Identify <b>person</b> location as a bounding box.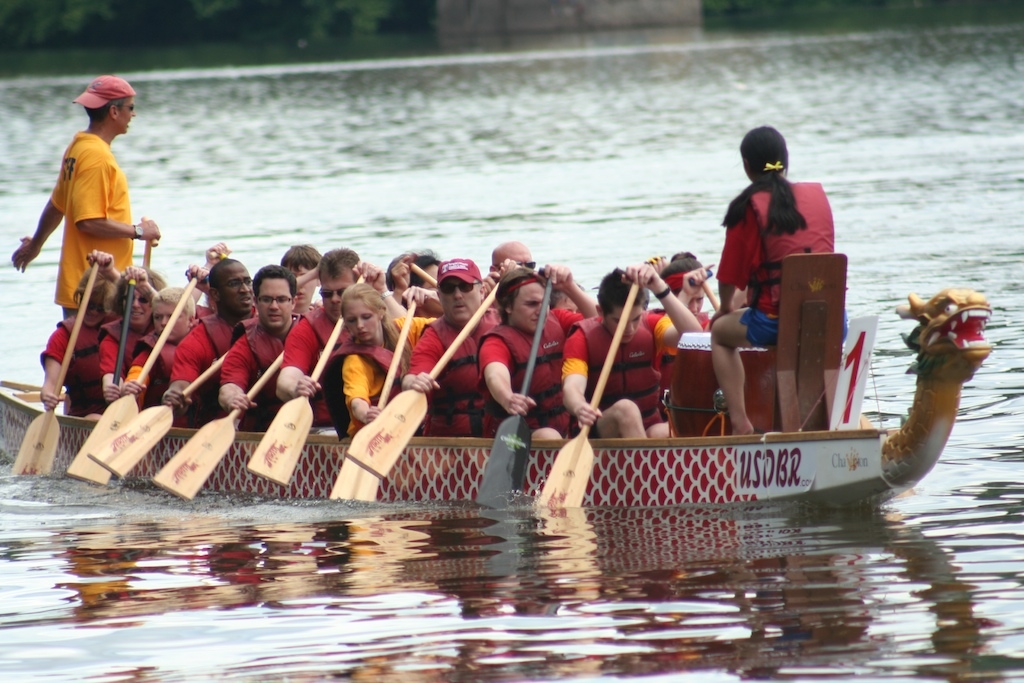
box(709, 126, 851, 439).
